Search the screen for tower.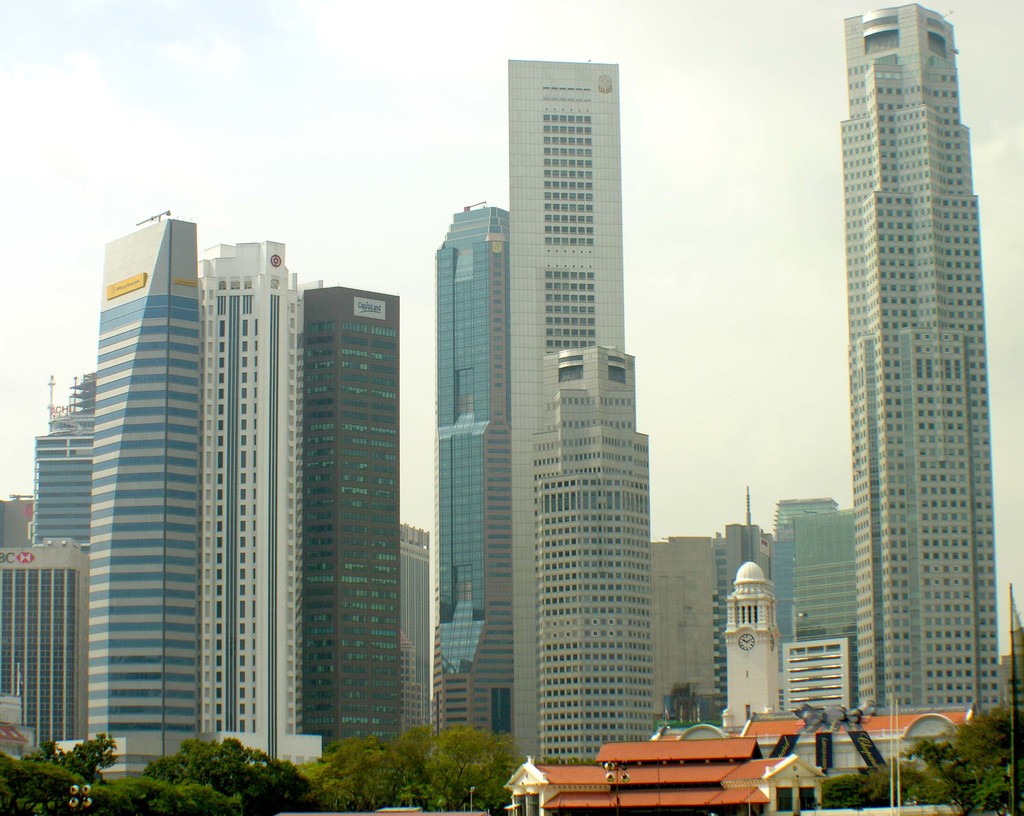
Found at 780:631:856:722.
